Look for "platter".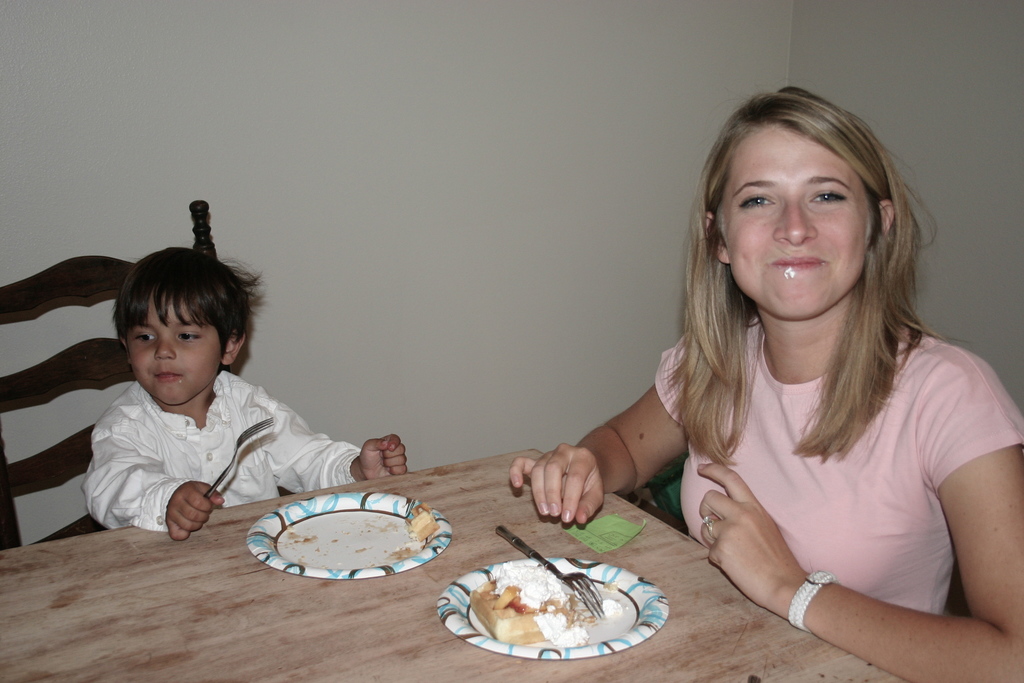
Found: (x1=246, y1=492, x2=450, y2=580).
